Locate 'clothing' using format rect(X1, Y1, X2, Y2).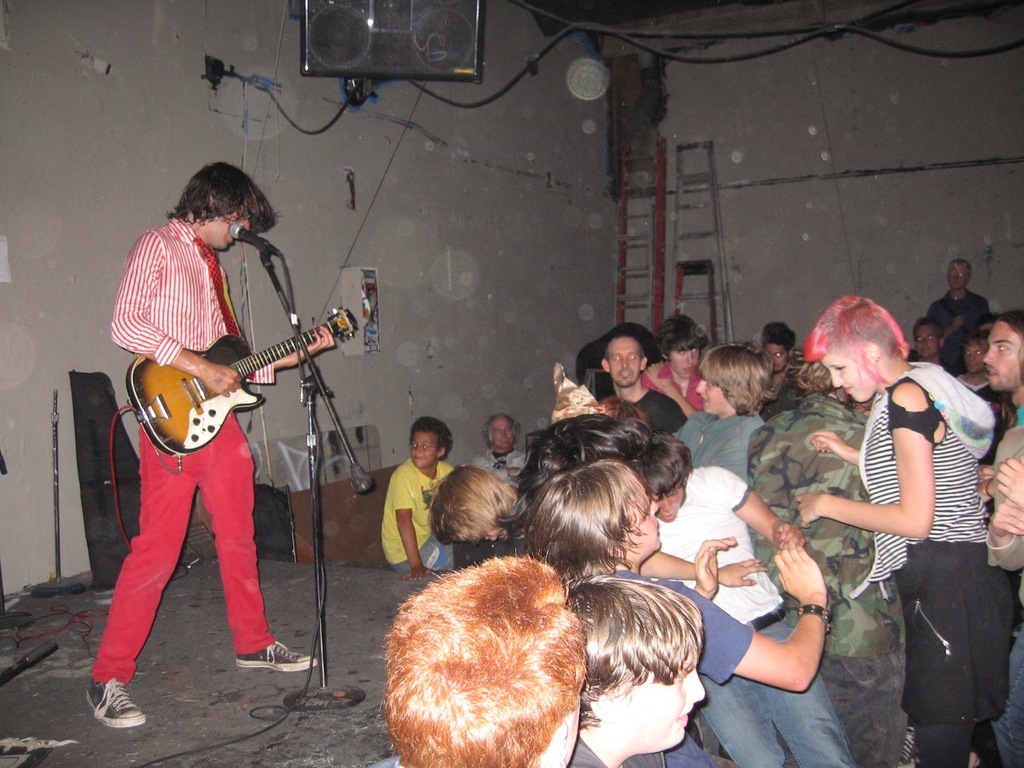
rect(558, 734, 718, 767).
